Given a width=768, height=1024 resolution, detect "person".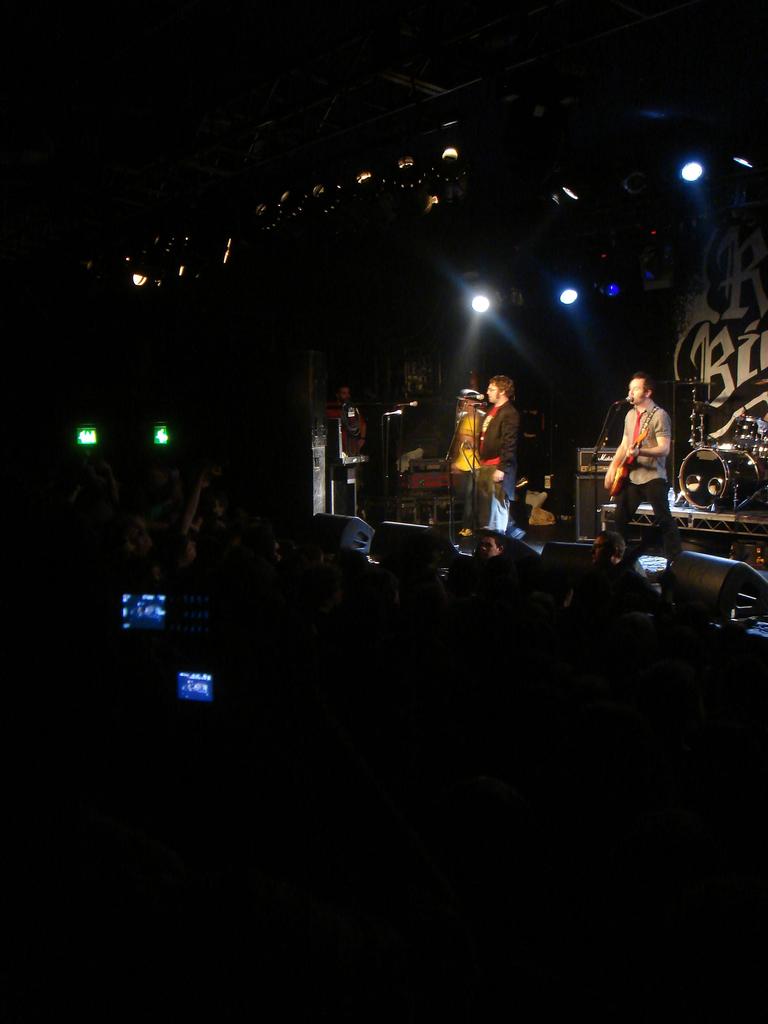
x1=318, y1=388, x2=362, y2=515.
